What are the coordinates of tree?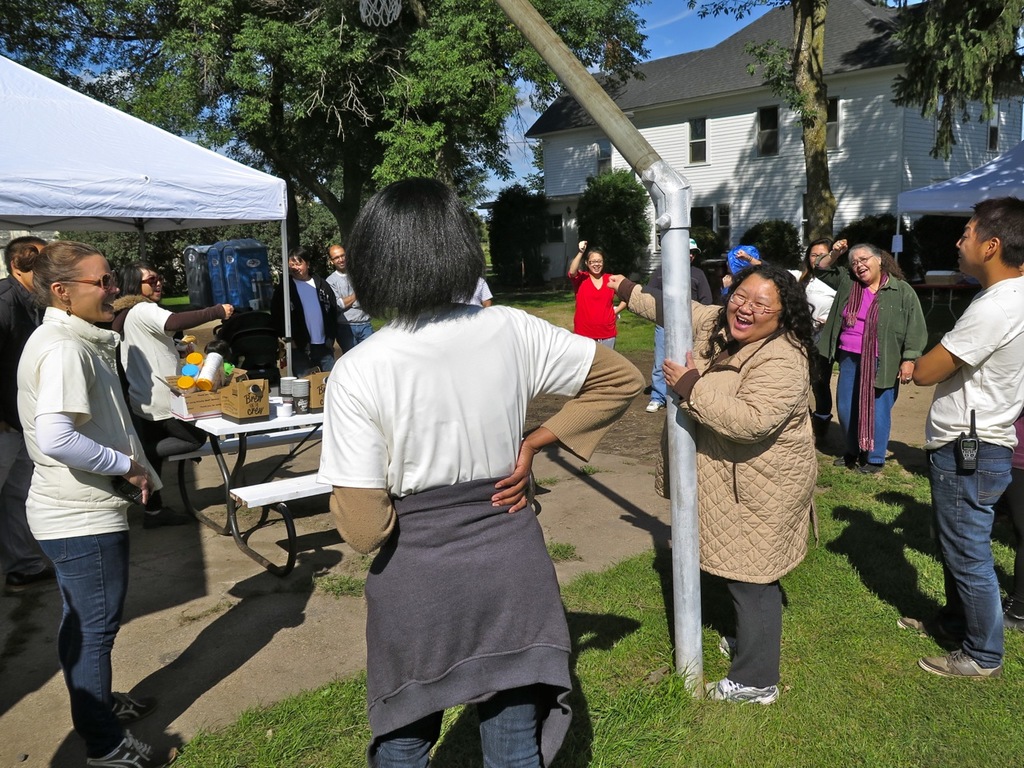
{"x1": 2, "y1": 0, "x2": 631, "y2": 261}.
